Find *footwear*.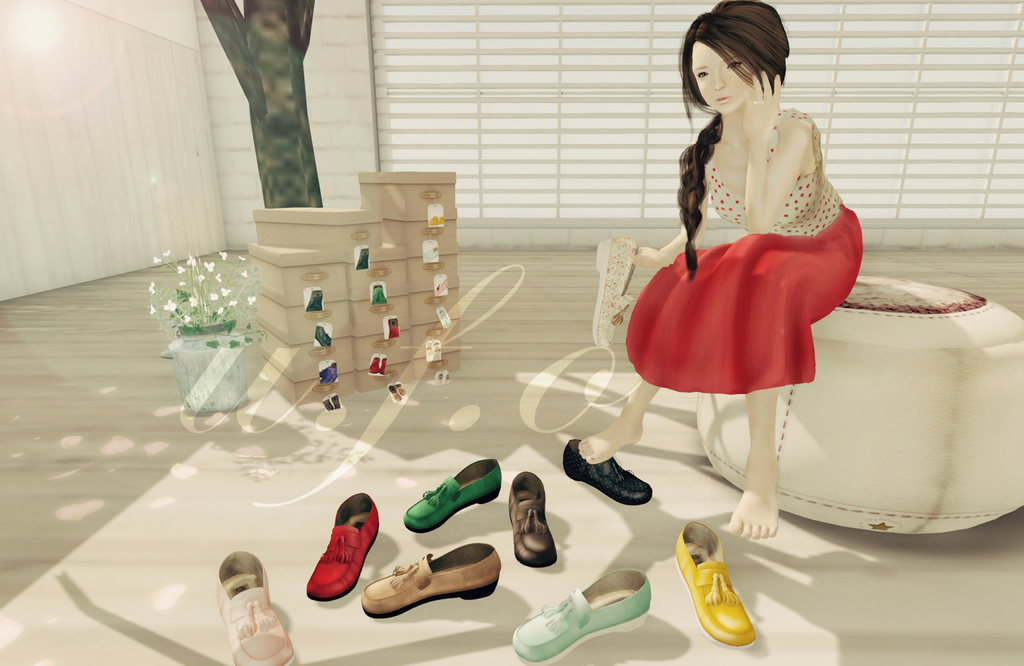
Rect(565, 434, 659, 503).
